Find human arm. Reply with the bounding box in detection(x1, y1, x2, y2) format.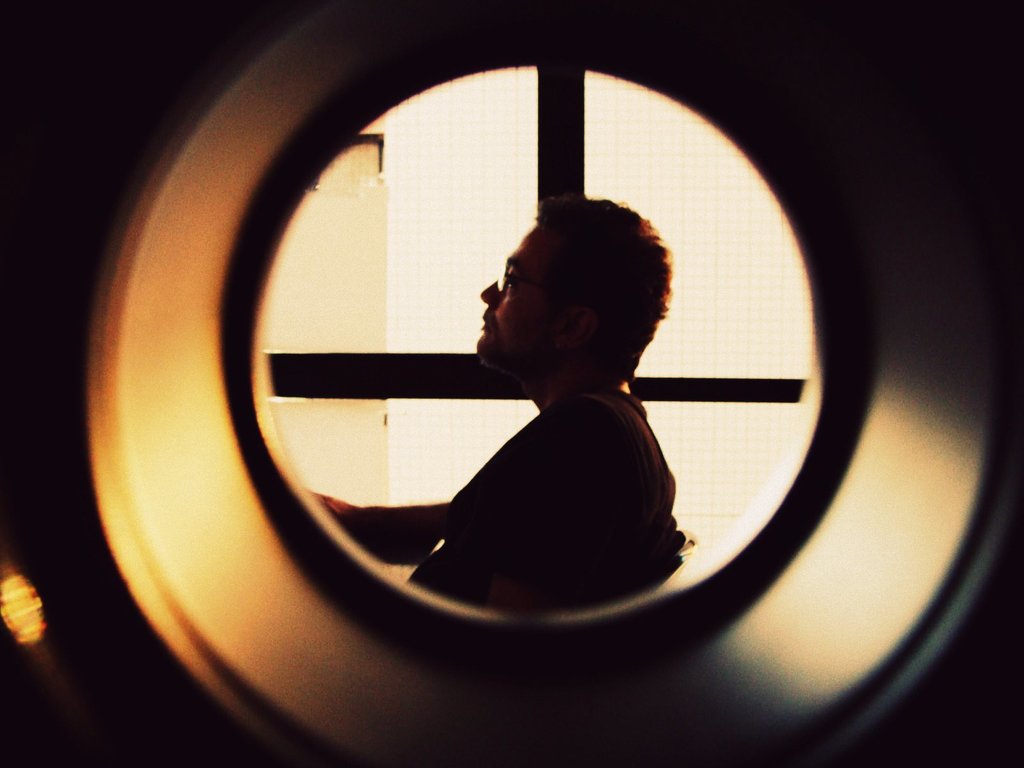
detection(305, 489, 451, 566).
